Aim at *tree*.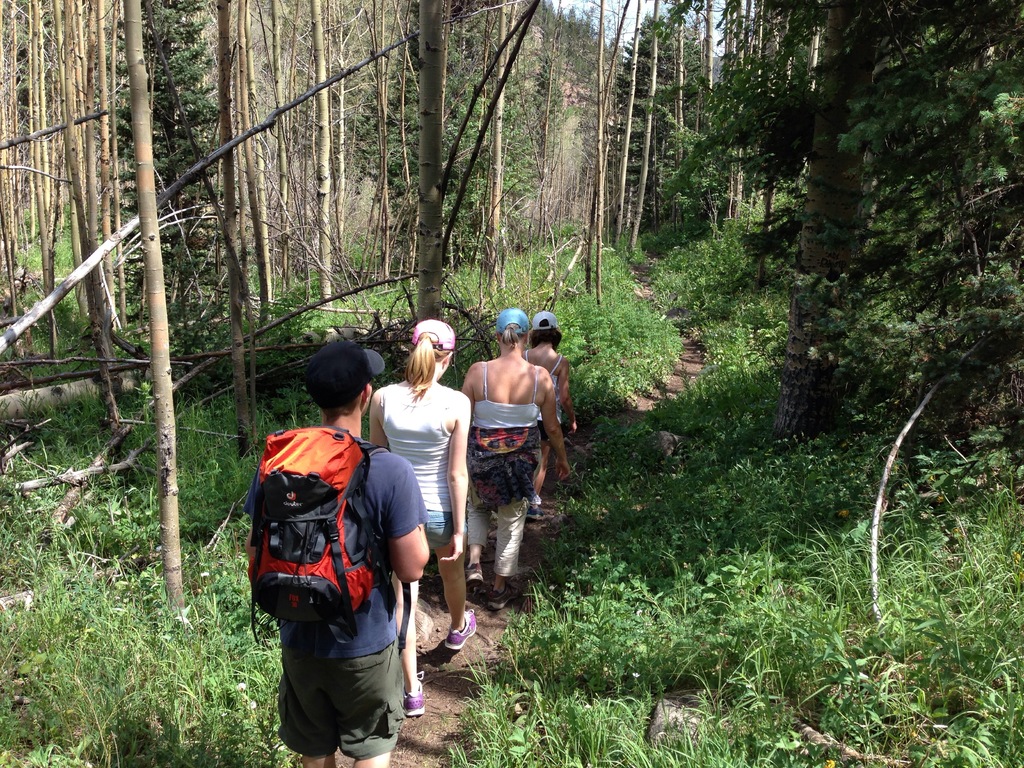
Aimed at bbox=(396, 1, 446, 285).
